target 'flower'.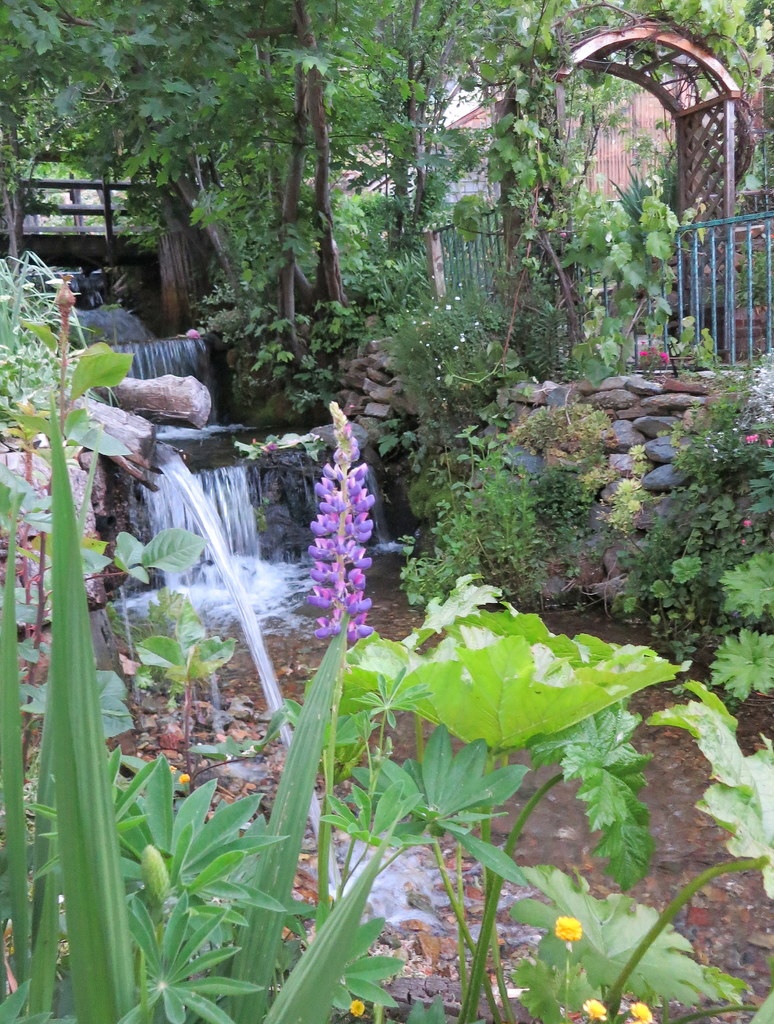
Target region: crop(583, 998, 600, 1020).
